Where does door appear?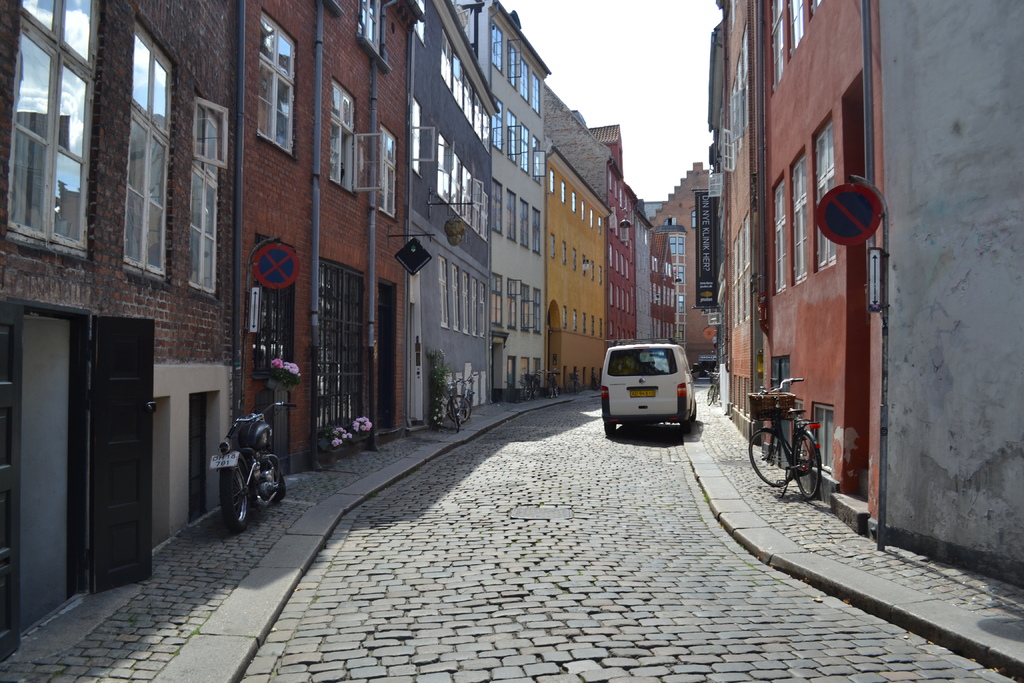
Appears at bbox(88, 319, 157, 593).
